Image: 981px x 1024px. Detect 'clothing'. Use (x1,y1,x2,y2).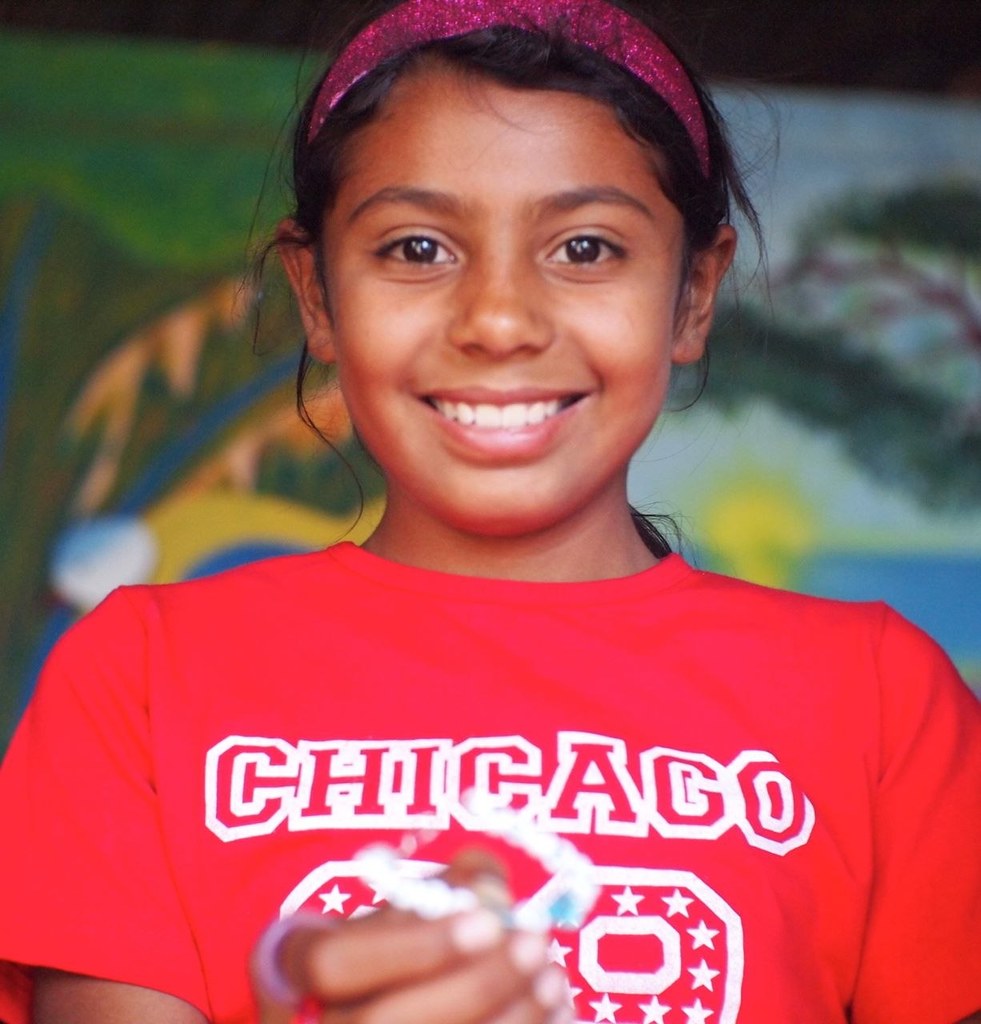
(0,536,980,1023).
